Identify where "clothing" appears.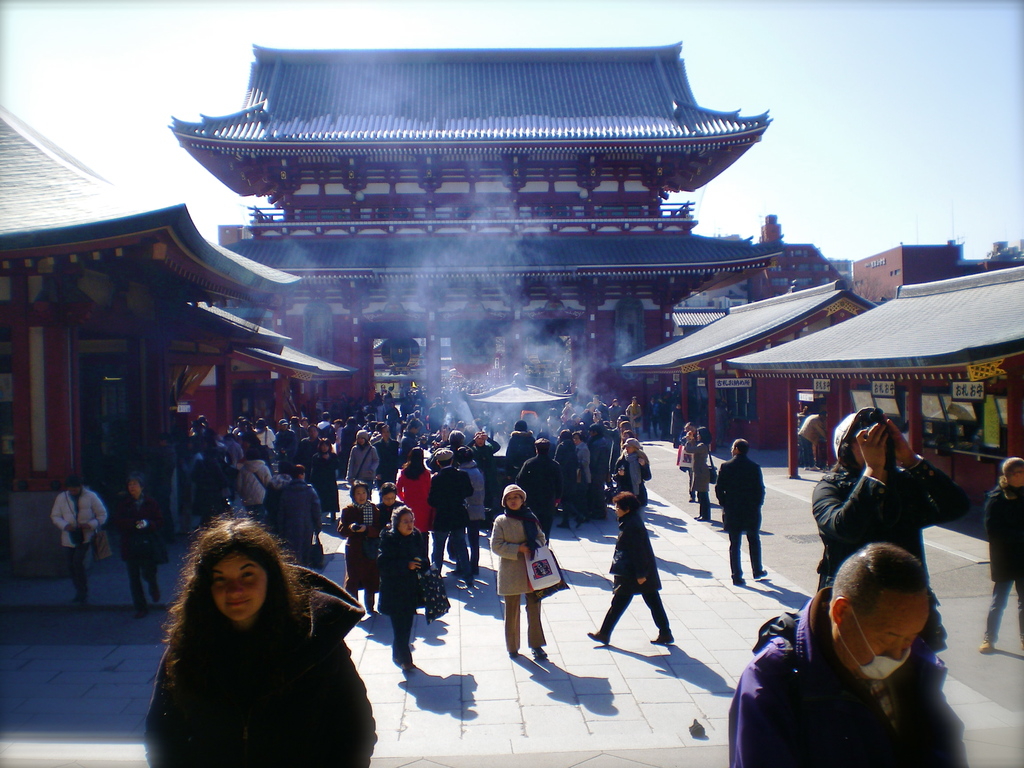
Appears at 47, 486, 109, 590.
